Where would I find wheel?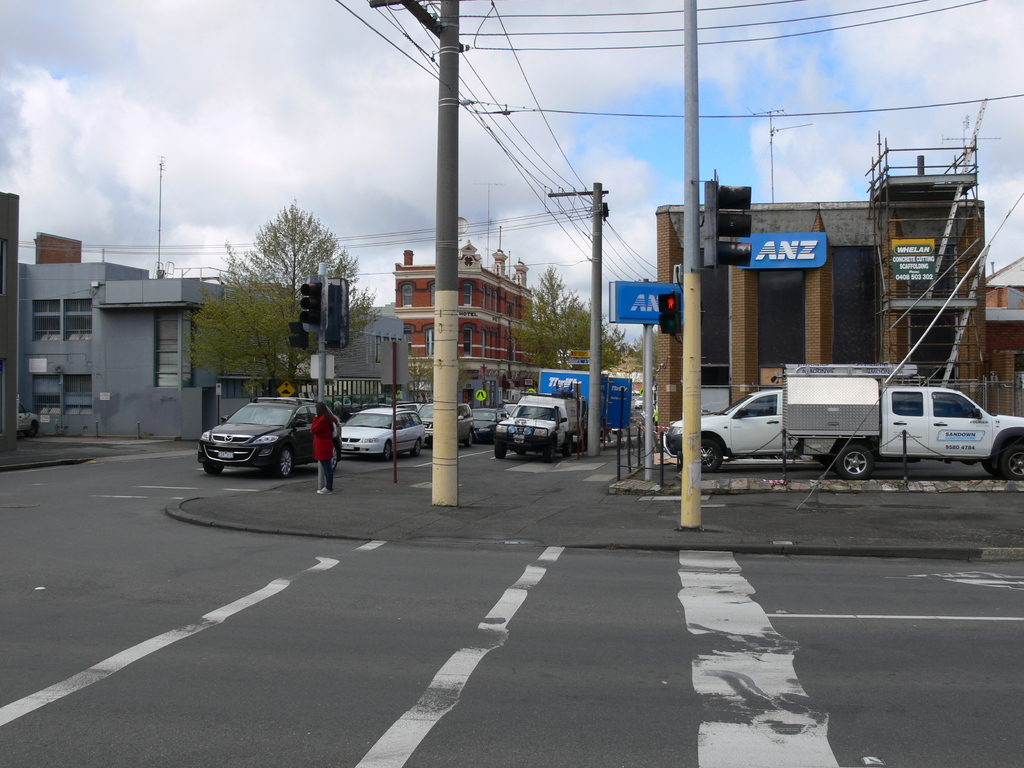
At 494,442,506,458.
